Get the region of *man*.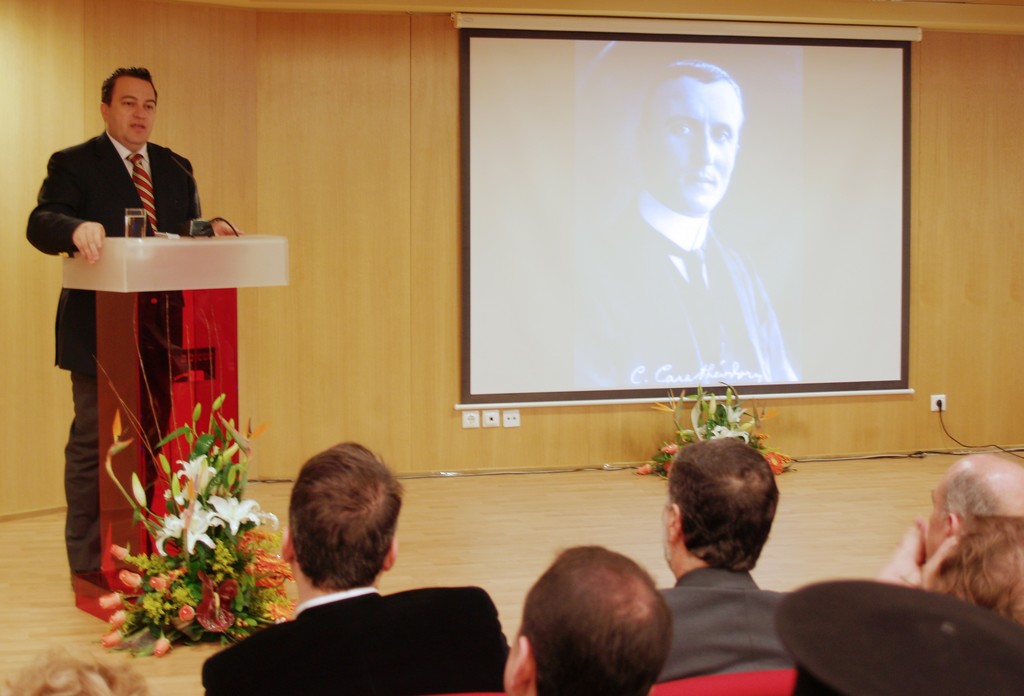
646 433 795 678.
